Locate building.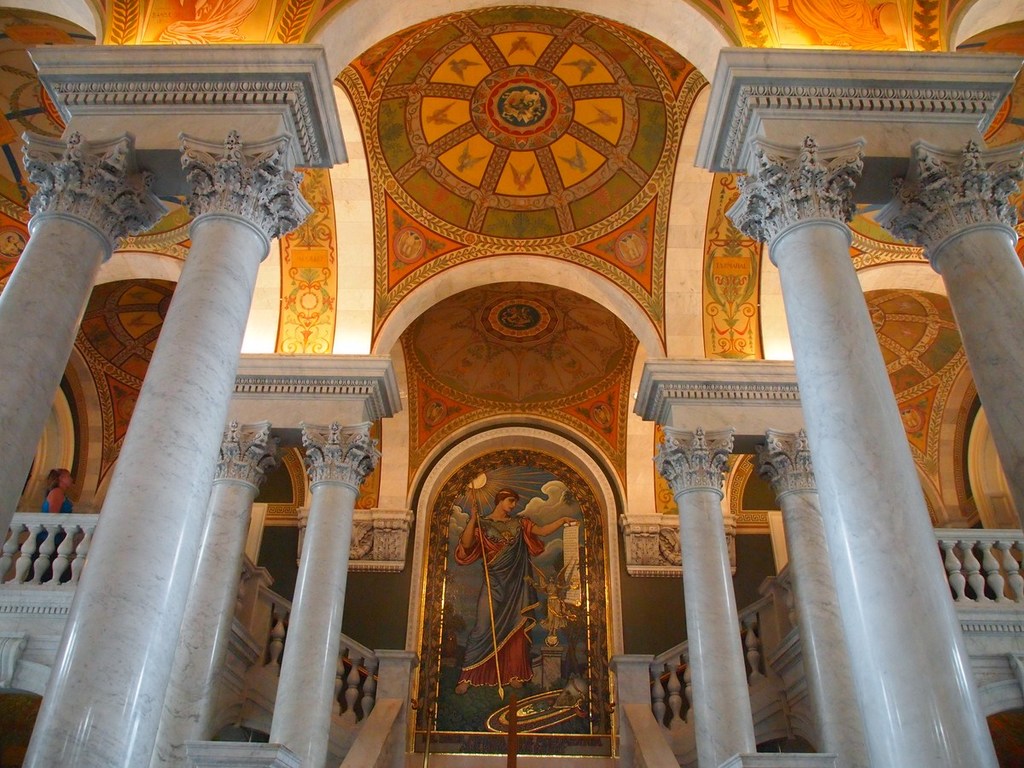
Bounding box: bbox(1, 0, 1023, 767).
